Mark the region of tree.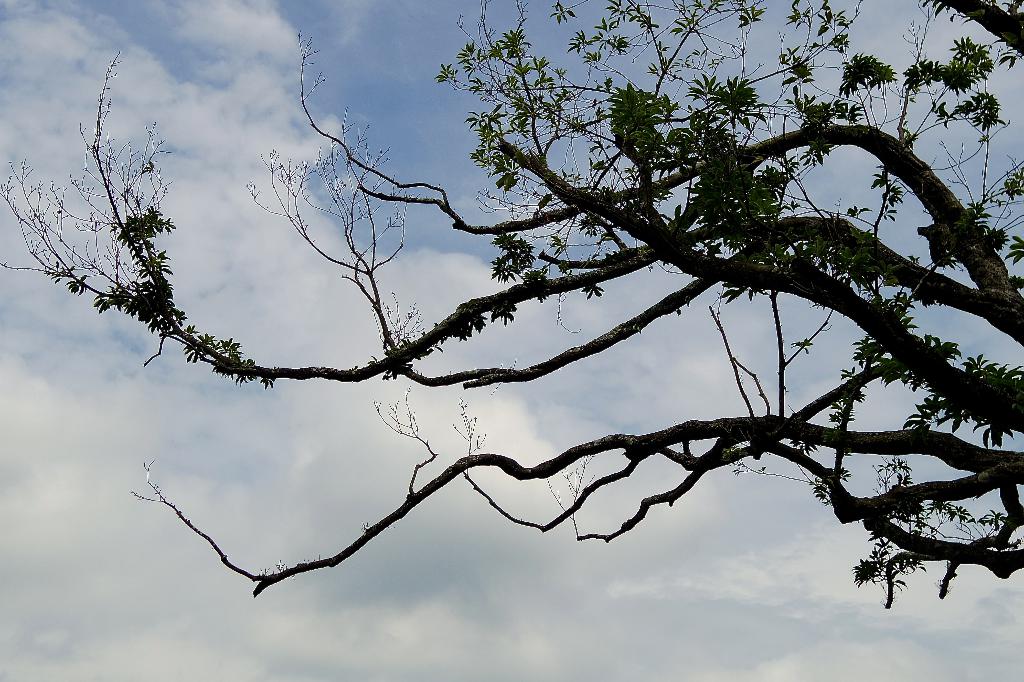
Region: {"x1": 61, "y1": 29, "x2": 1004, "y2": 645}.
